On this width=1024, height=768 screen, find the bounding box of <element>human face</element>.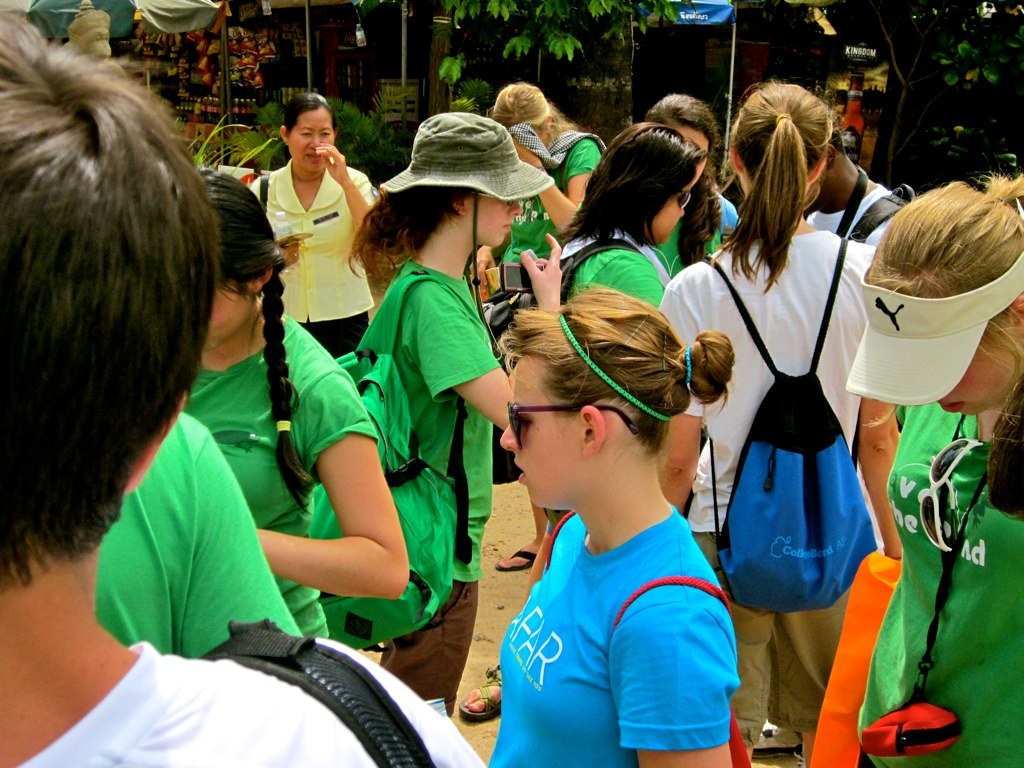
Bounding box: [left=291, top=111, right=334, bottom=173].
